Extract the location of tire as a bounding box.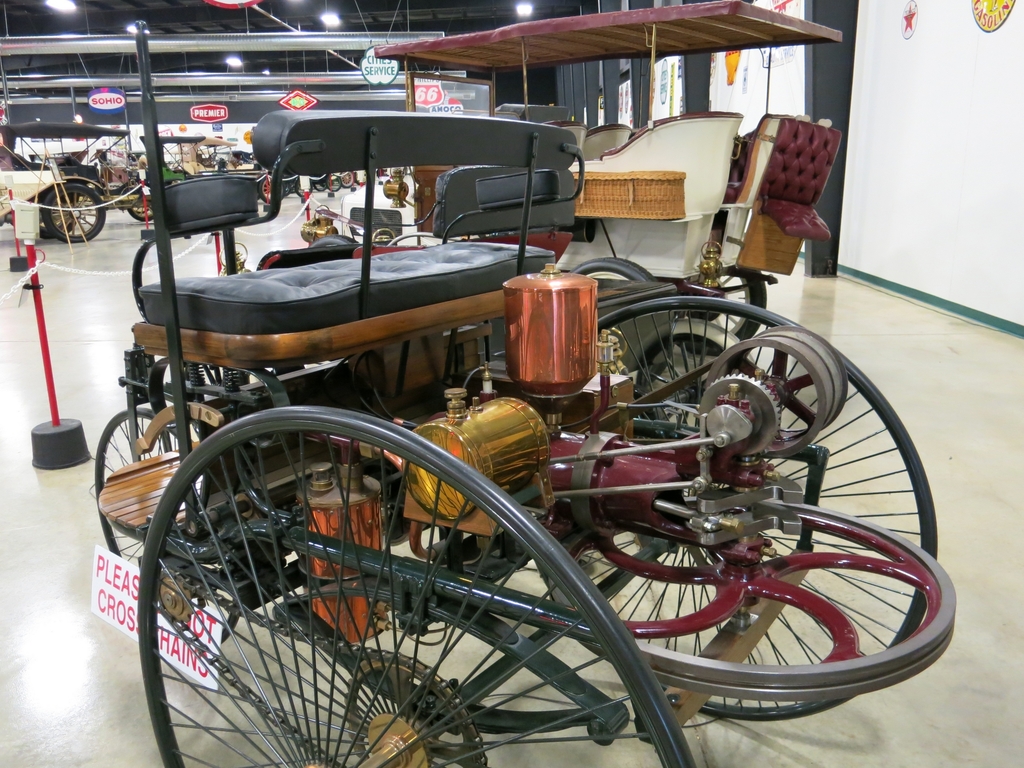
x1=98, y1=406, x2=245, y2=647.
